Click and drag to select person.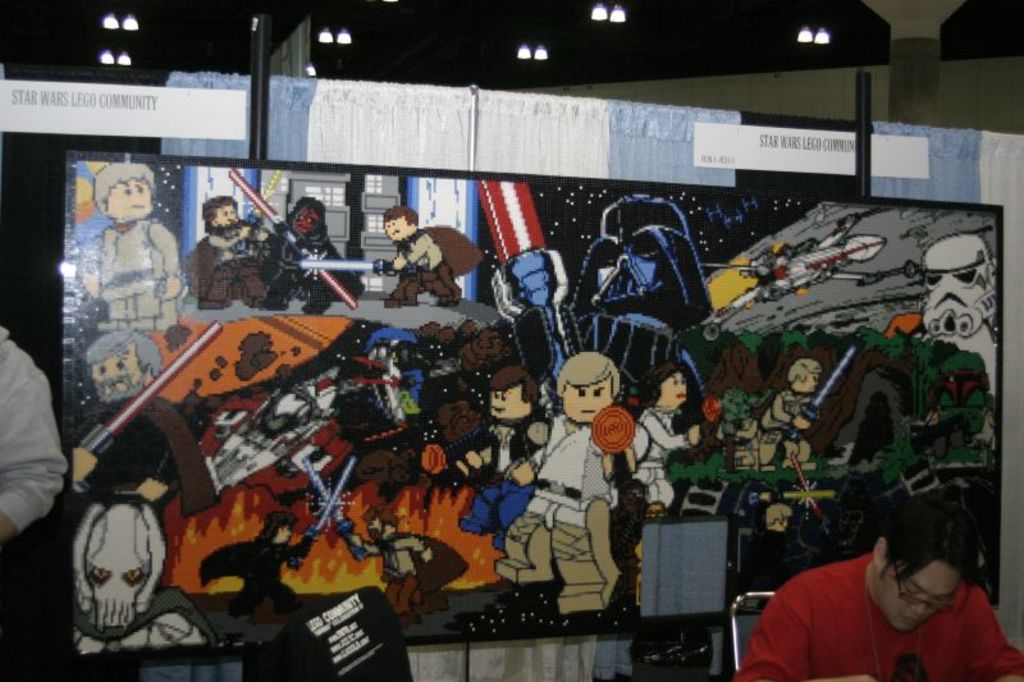
Selection: l=191, t=512, r=308, b=617.
